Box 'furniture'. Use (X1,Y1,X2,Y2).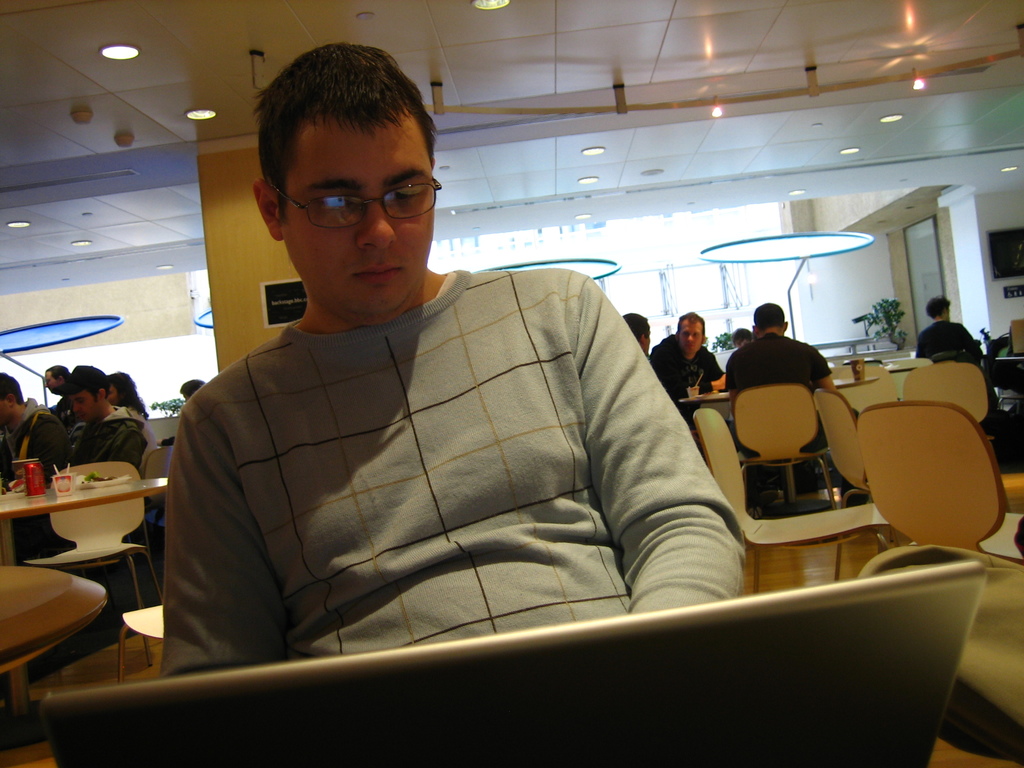
(0,477,173,749).
